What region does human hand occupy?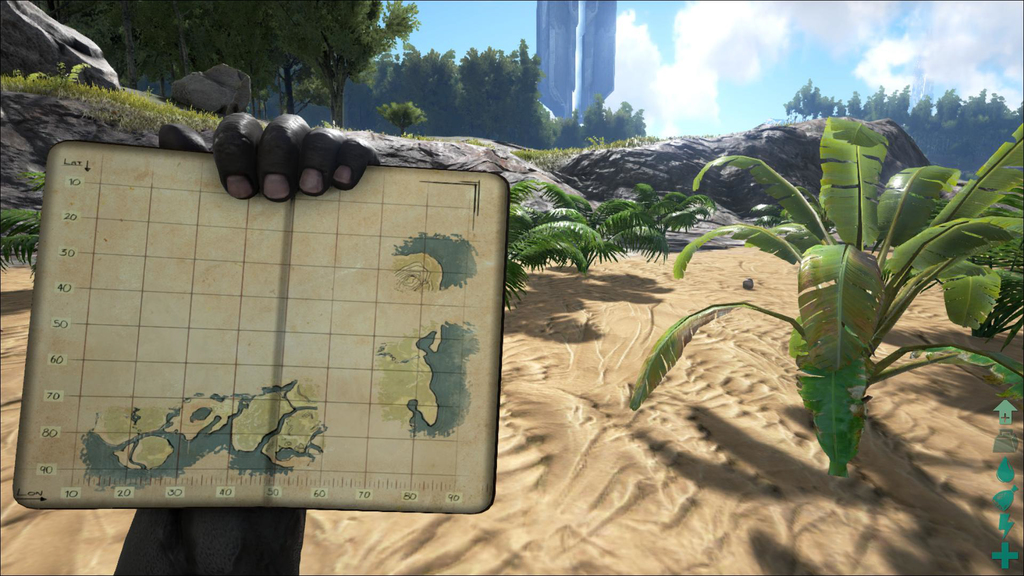
[157,109,383,202].
